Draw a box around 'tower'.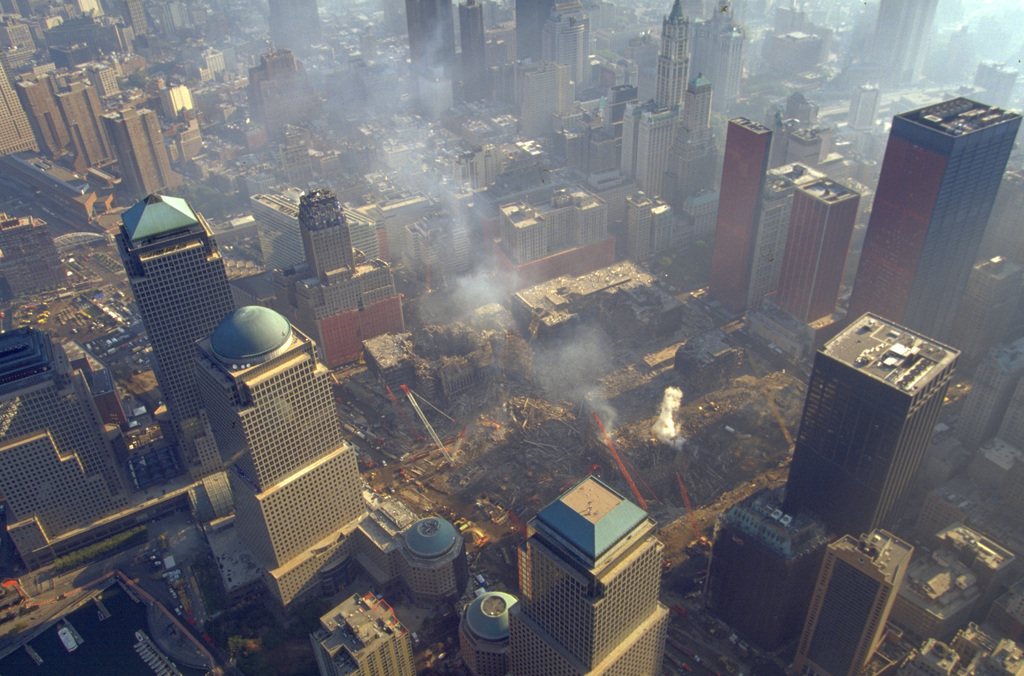
{"x1": 842, "y1": 86, "x2": 986, "y2": 398}.
